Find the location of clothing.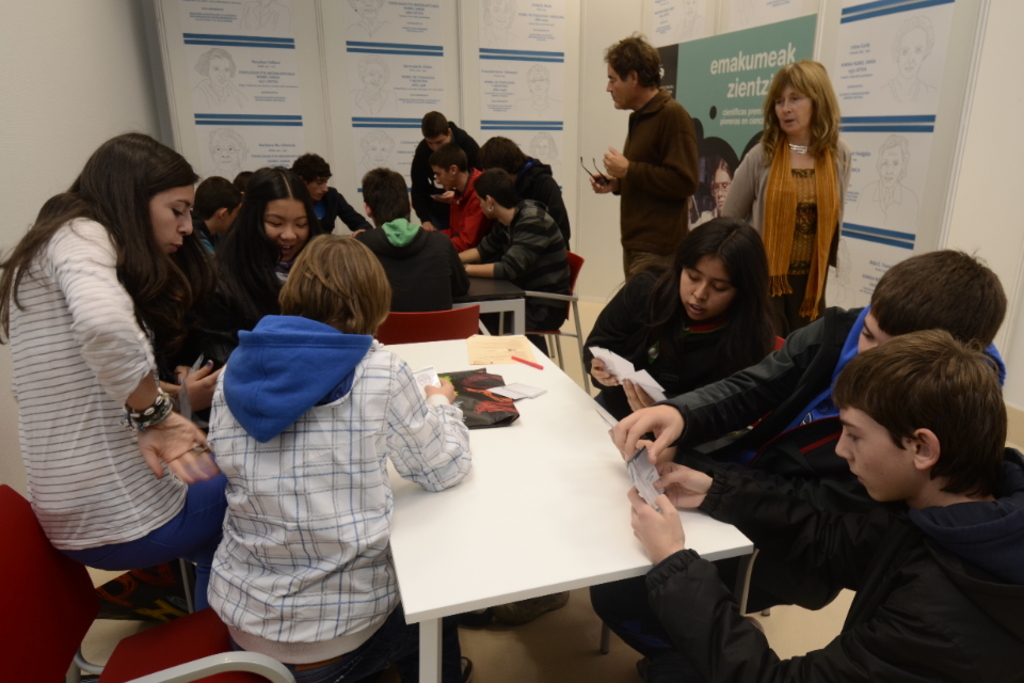
Location: [635,324,1018,487].
